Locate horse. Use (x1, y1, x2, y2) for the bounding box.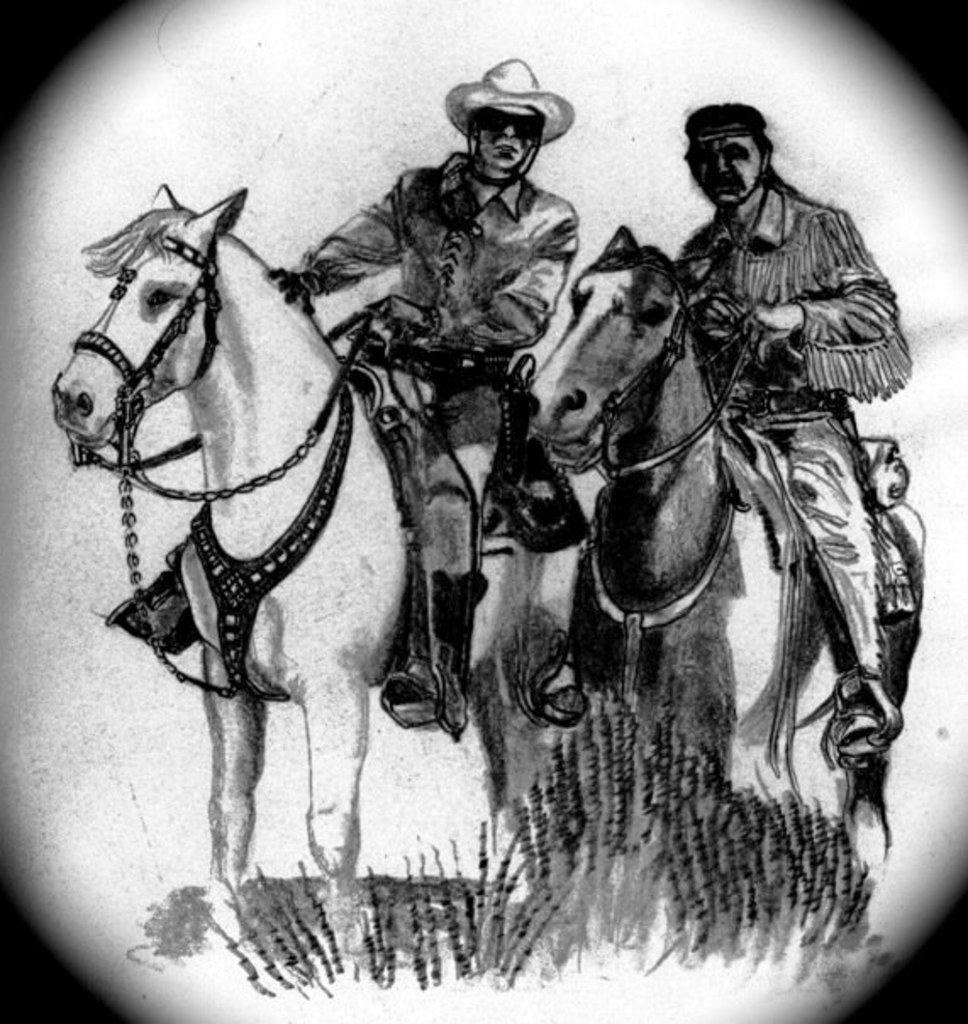
(49, 181, 600, 968).
